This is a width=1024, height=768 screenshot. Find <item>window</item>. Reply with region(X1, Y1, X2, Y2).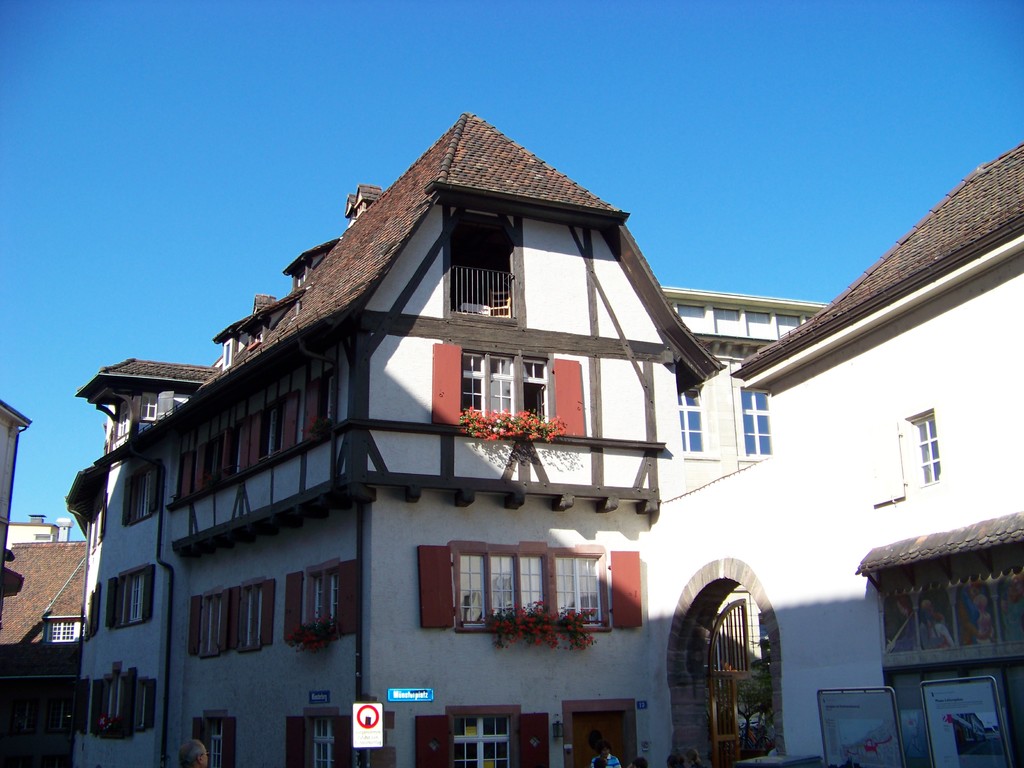
region(282, 559, 360, 636).
